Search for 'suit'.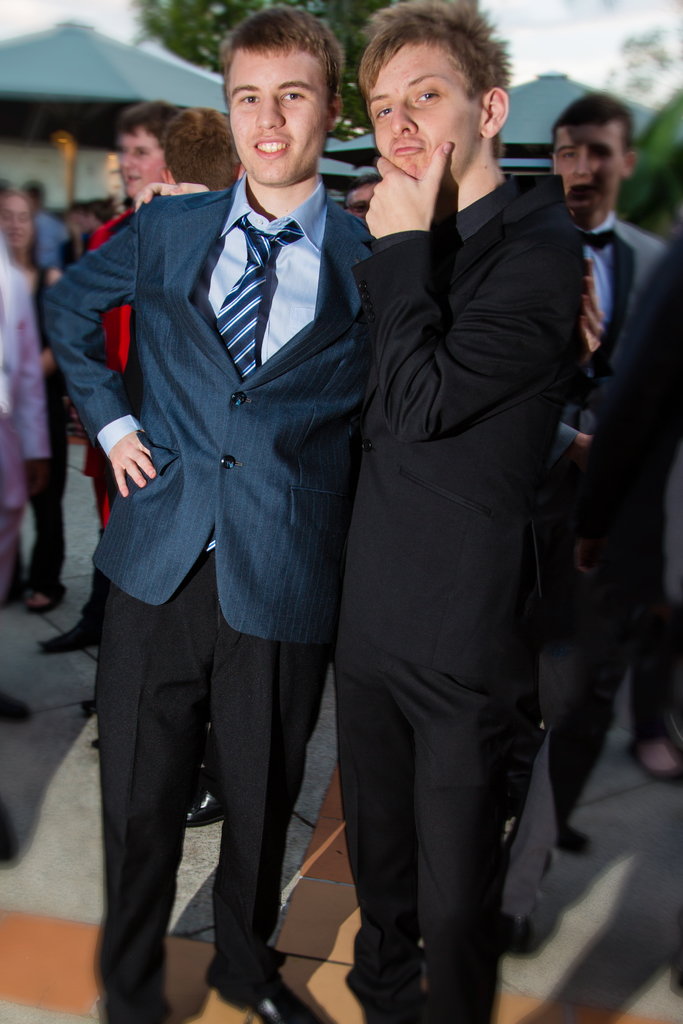
Found at {"left": 339, "top": 170, "right": 582, "bottom": 1023}.
